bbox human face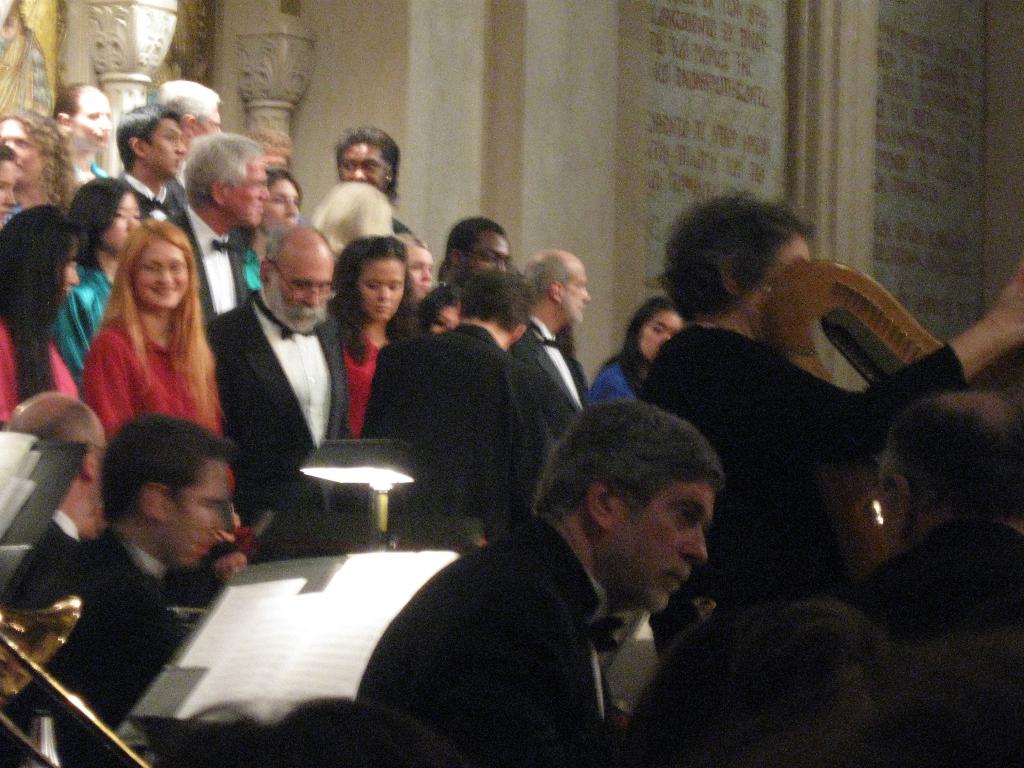
x1=266, y1=183, x2=296, y2=230
